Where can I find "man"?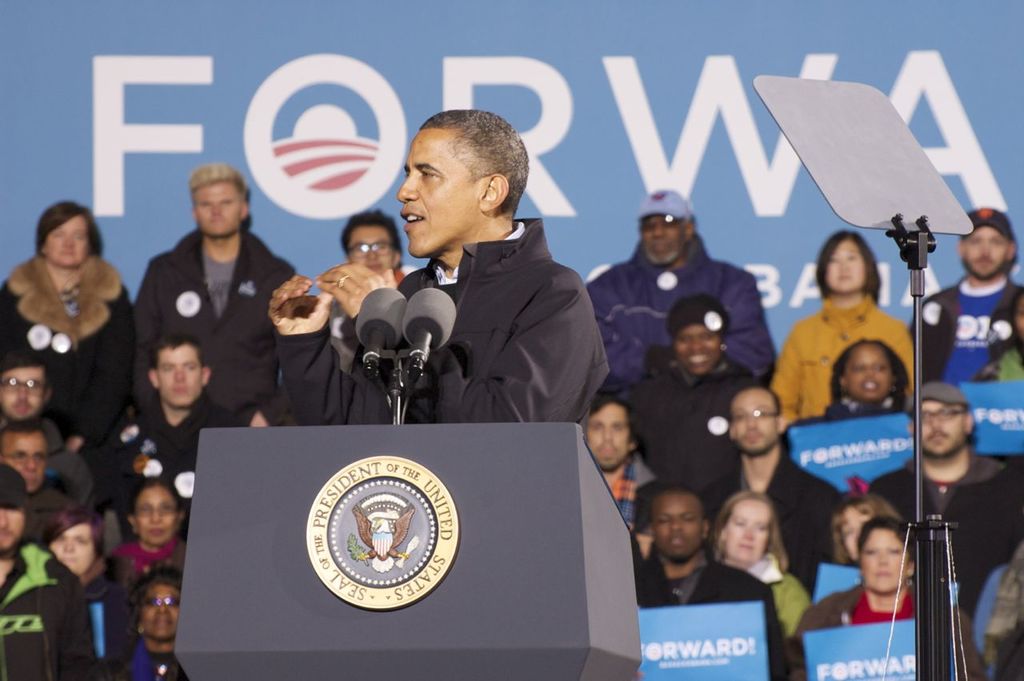
You can find it at {"left": 694, "top": 382, "right": 843, "bottom": 589}.
